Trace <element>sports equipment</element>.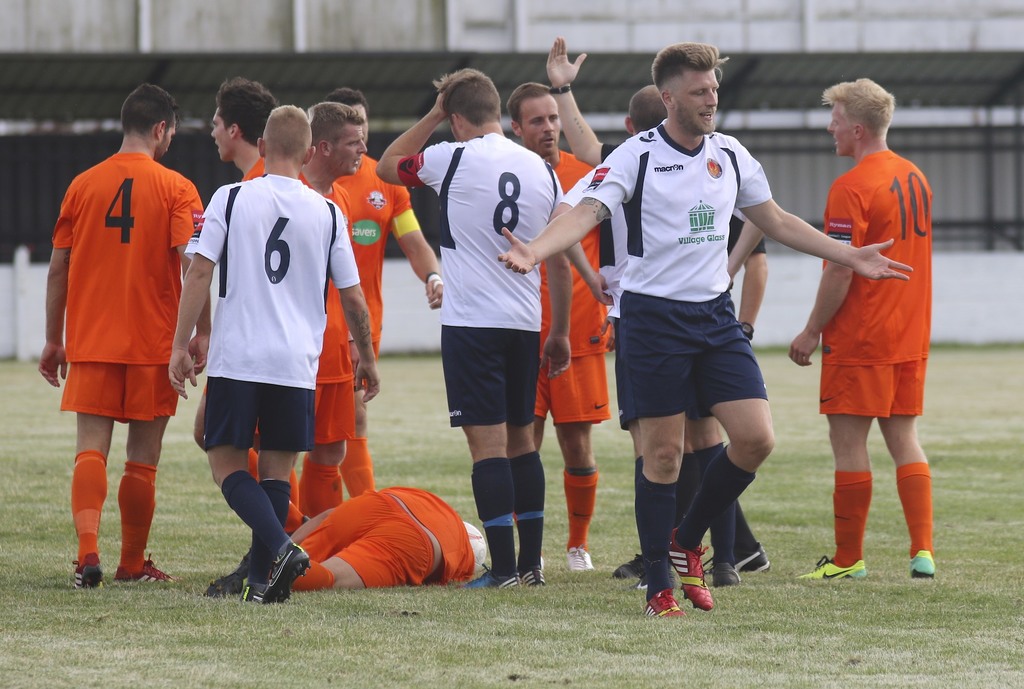
Traced to x1=732, y1=544, x2=774, y2=574.
